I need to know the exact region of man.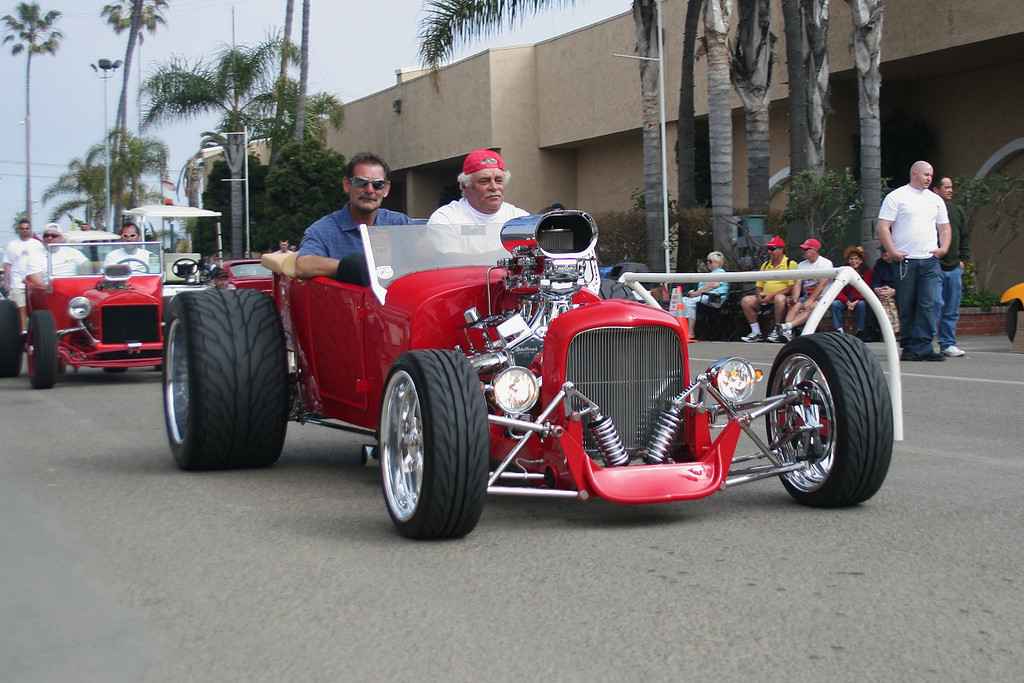
Region: 789,235,833,348.
